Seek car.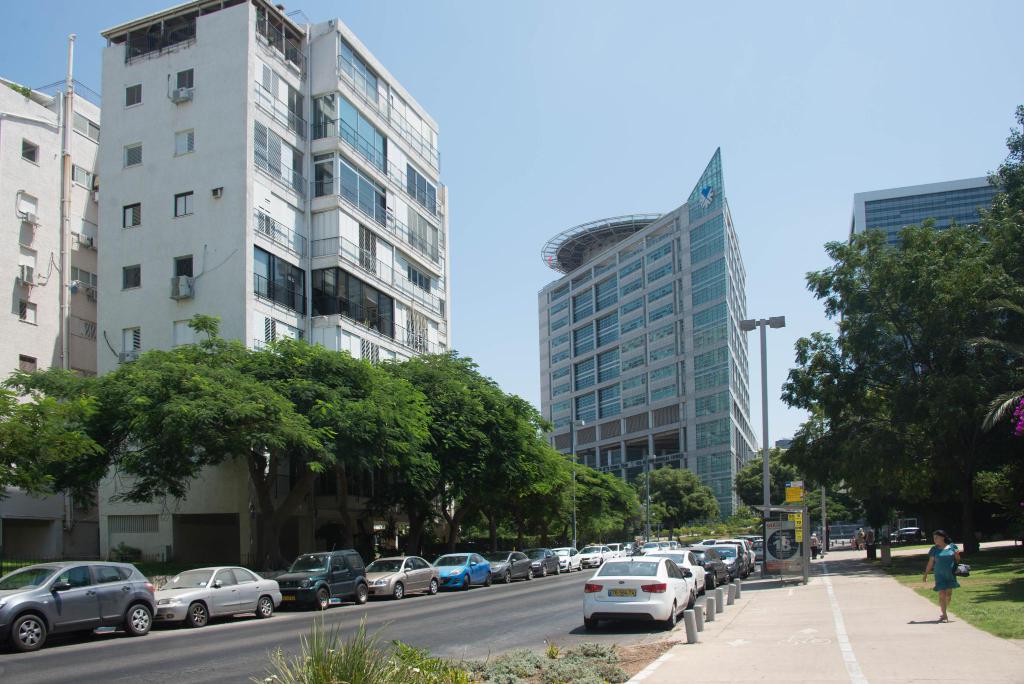
rect(554, 544, 579, 573).
